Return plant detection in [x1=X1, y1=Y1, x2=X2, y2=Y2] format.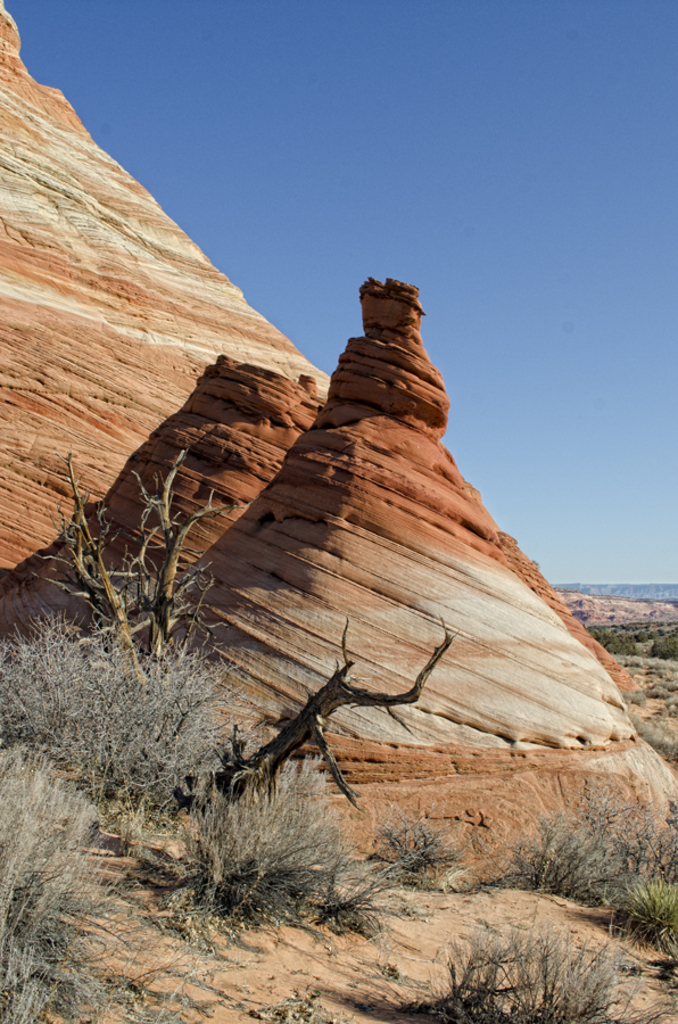
[x1=573, y1=880, x2=677, y2=1000].
